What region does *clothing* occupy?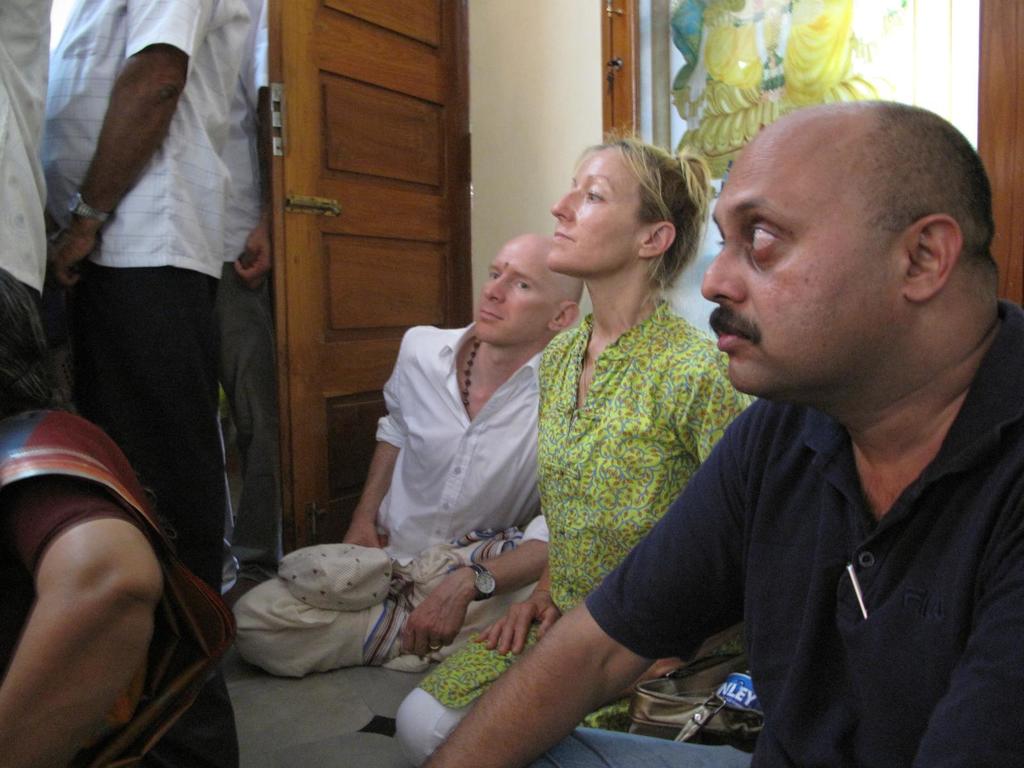
Rect(205, 0, 276, 577).
